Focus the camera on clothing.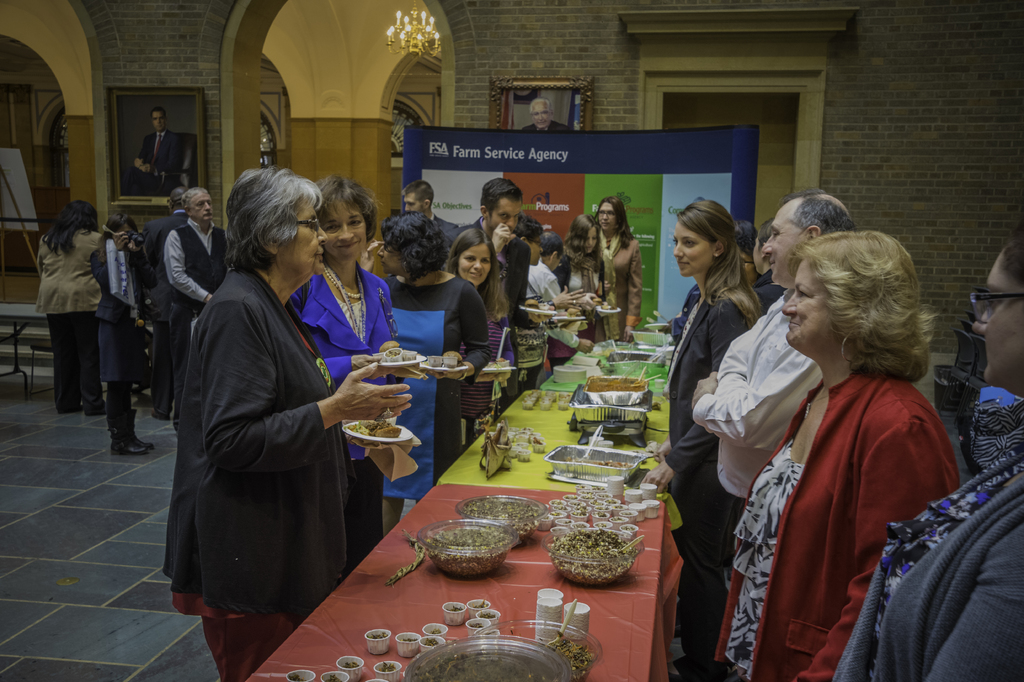
Focus region: left=593, top=231, right=637, bottom=340.
